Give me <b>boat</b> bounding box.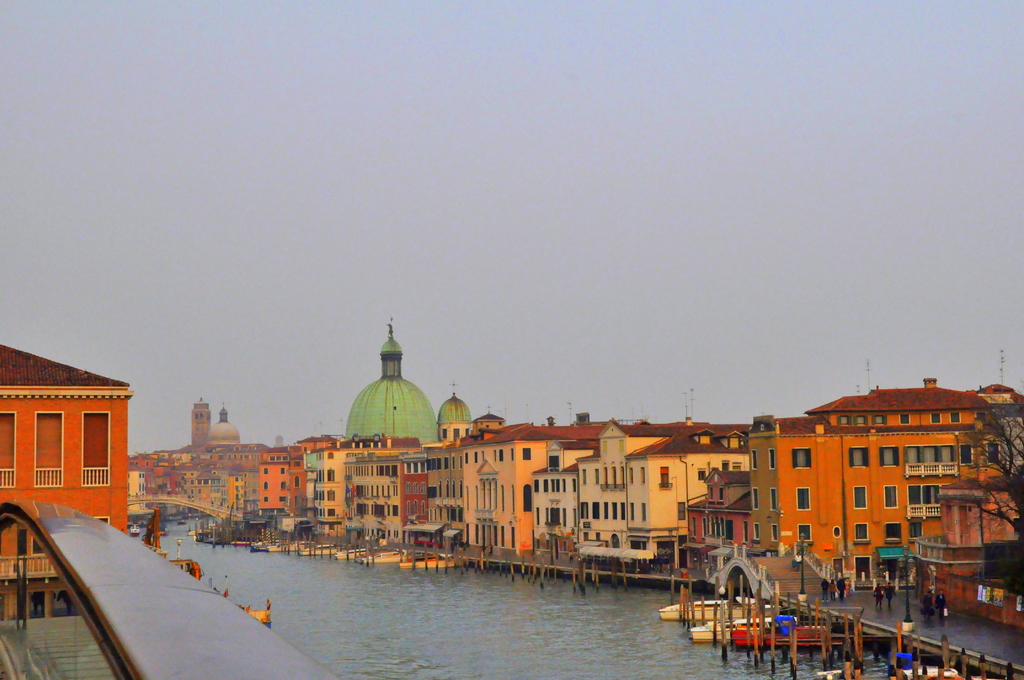
388, 548, 458, 577.
